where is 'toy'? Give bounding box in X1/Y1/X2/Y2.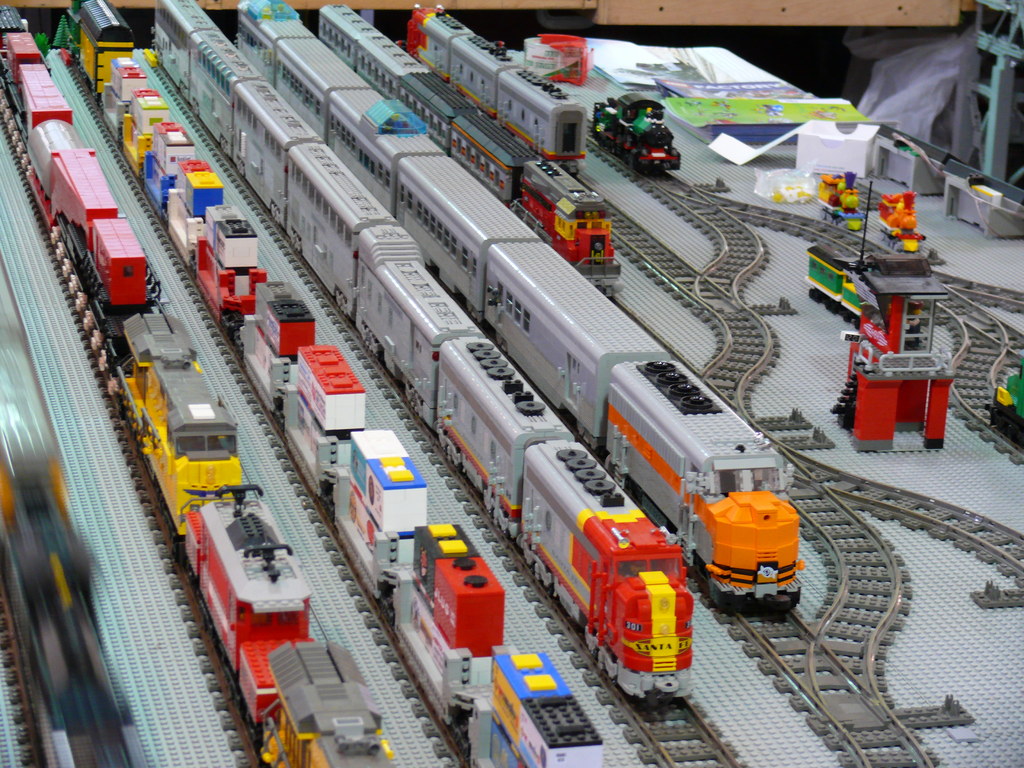
847/248/952/452.
